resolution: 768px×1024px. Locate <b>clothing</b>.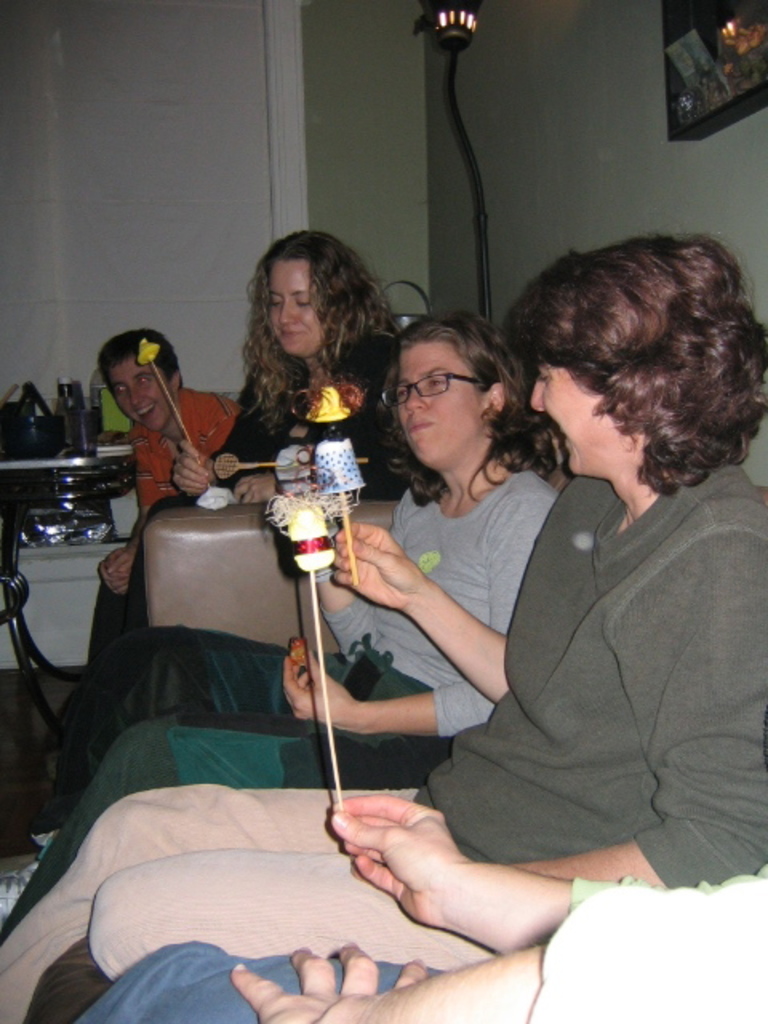
x1=91, y1=352, x2=418, y2=661.
